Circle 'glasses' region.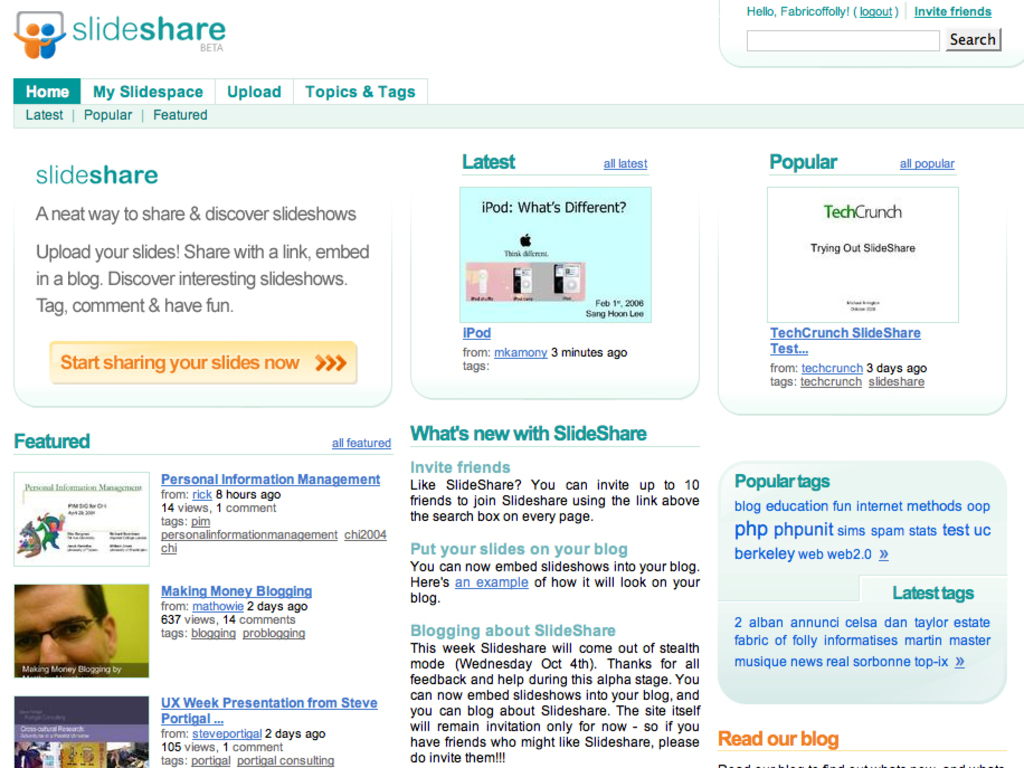
Region: <box>11,614,101,652</box>.
